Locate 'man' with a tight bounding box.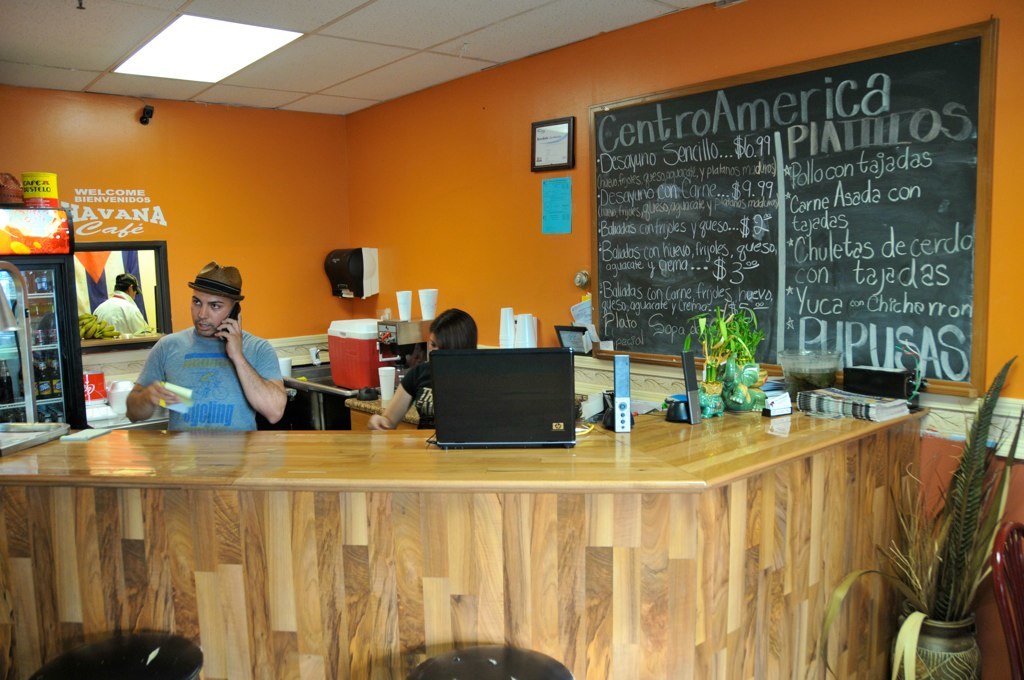
Rect(115, 264, 289, 445).
